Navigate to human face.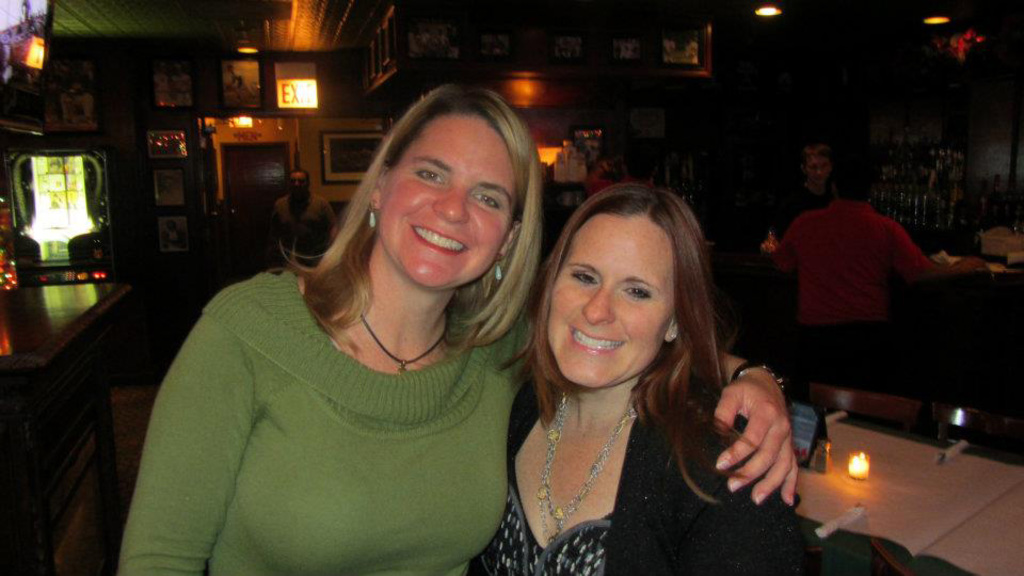
Navigation target: bbox=[379, 112, 516, 288].
